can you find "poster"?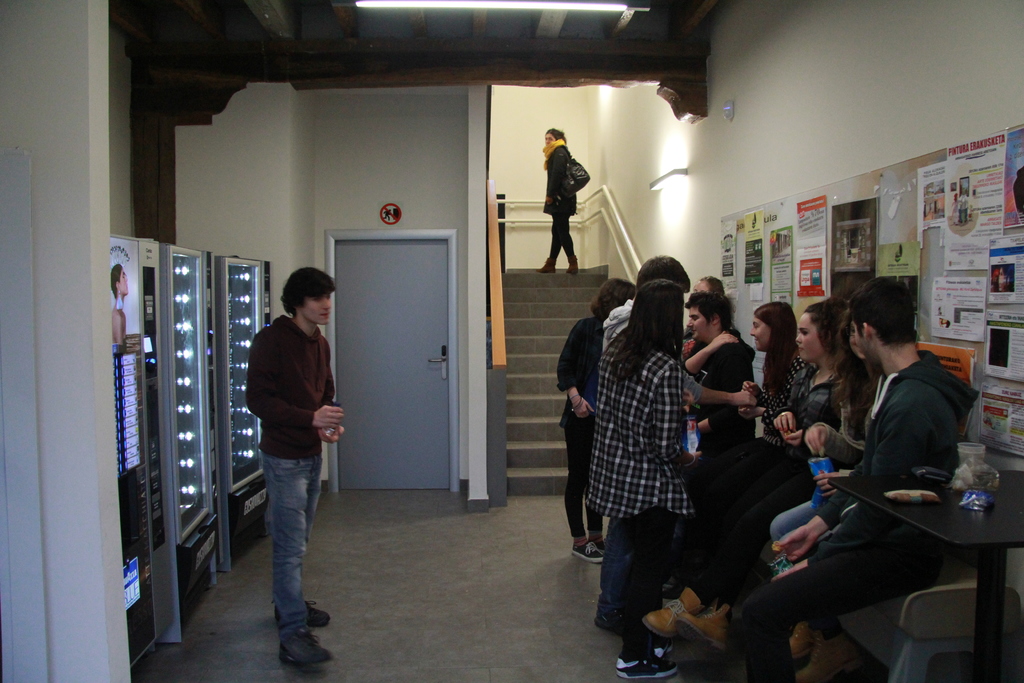
Yes, bounding box: rect(985, 311, 1023, 379).
